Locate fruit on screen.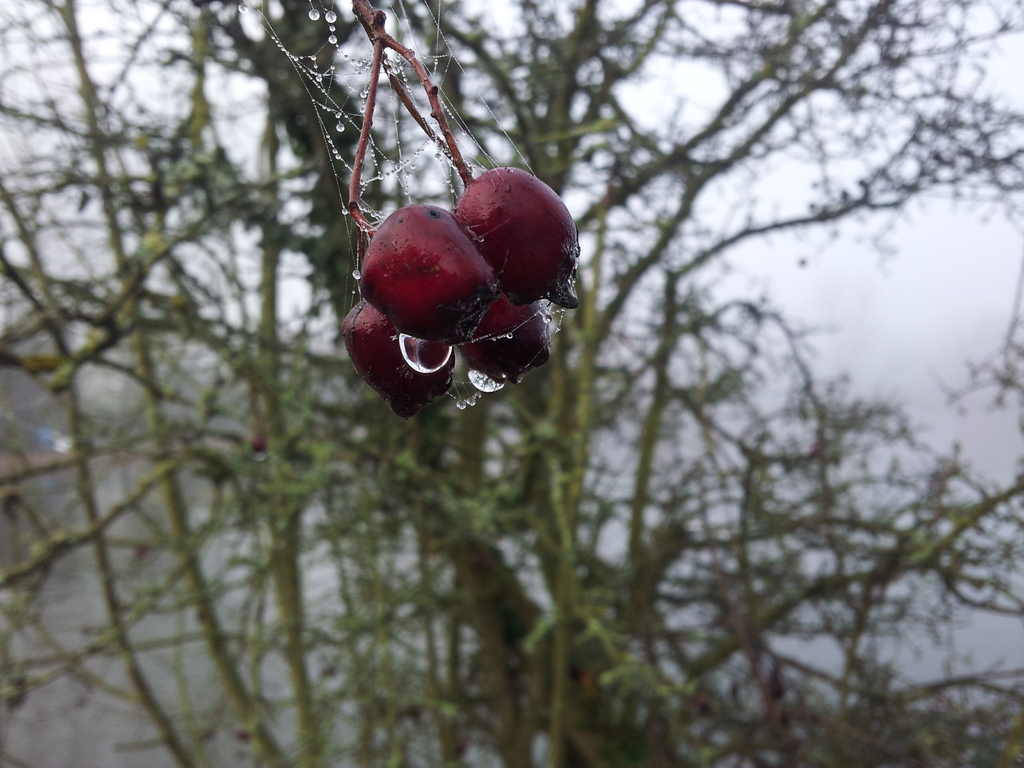
On screen at x1=337, y1=297, x2=467, y2=421.
